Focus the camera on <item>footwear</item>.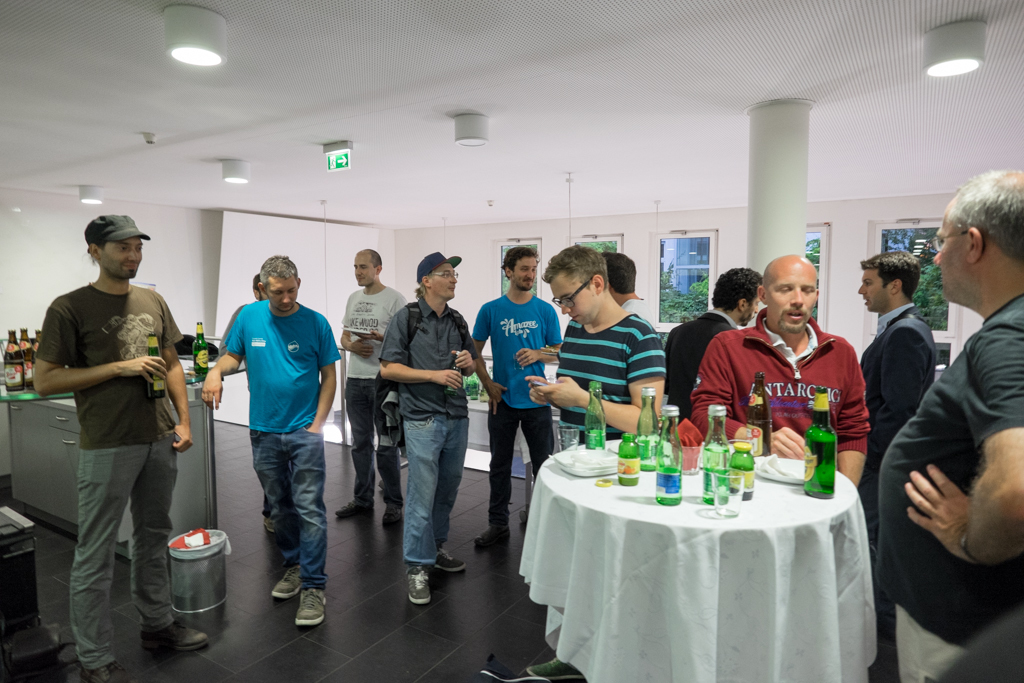
Focus region: l=406, t=565, r=433, b=606.
